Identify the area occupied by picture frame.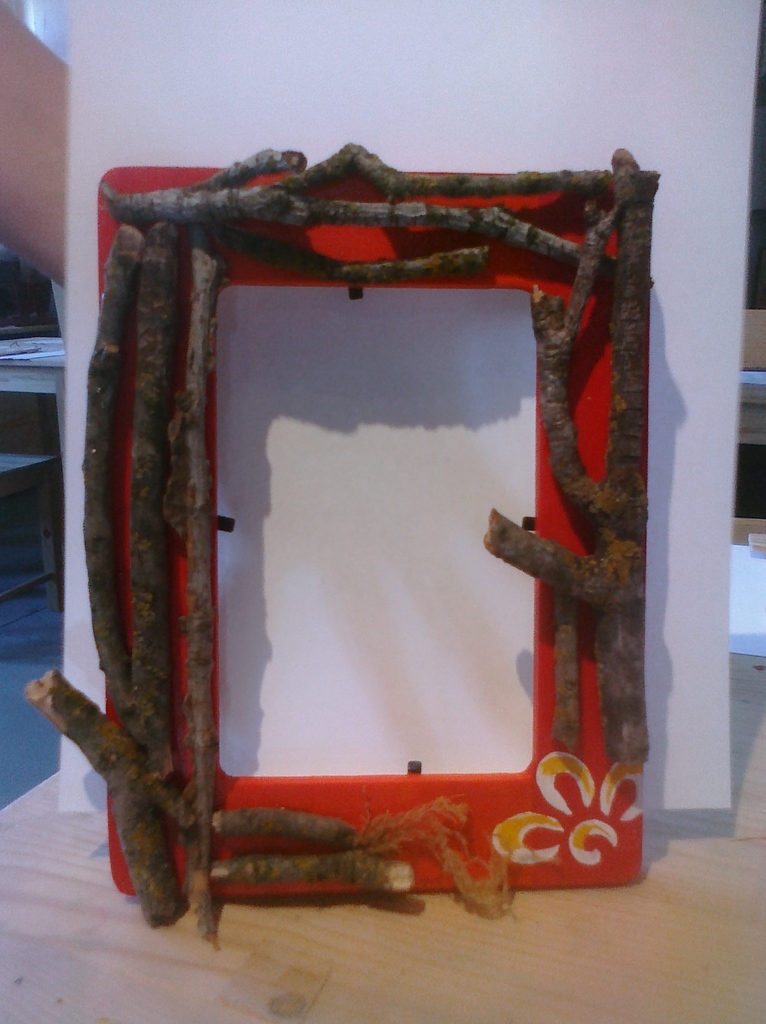
Area: l=19, t=143, r=660, b=955.
